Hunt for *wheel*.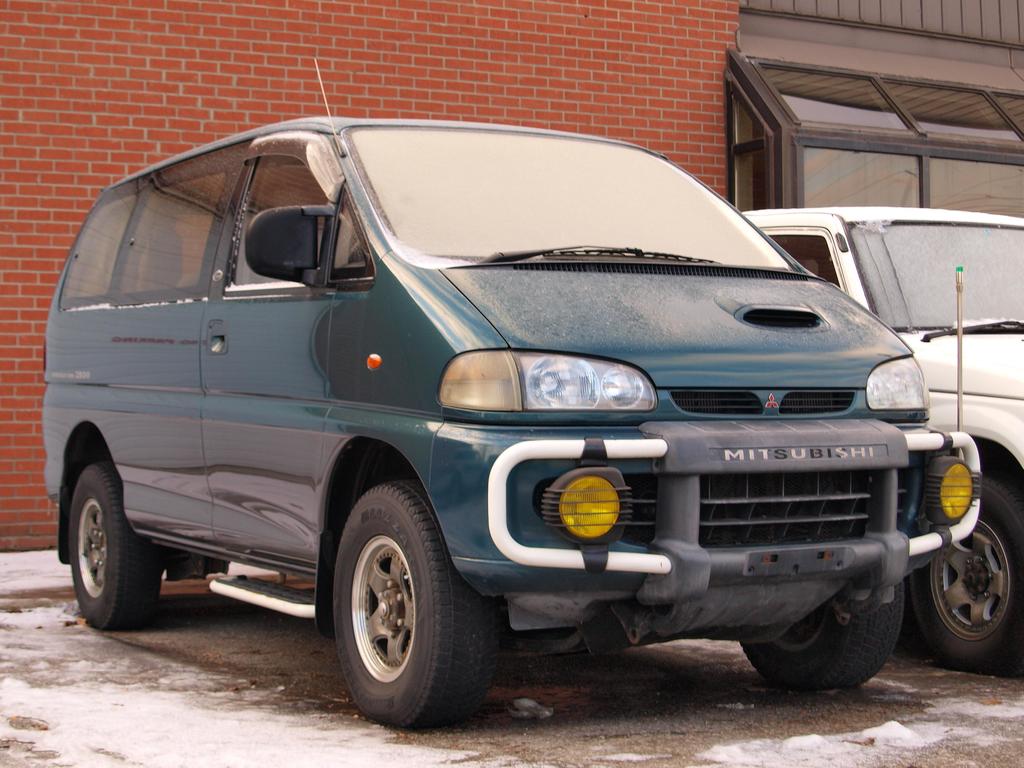
Hunted down at box(320, 488, 468, 724).
